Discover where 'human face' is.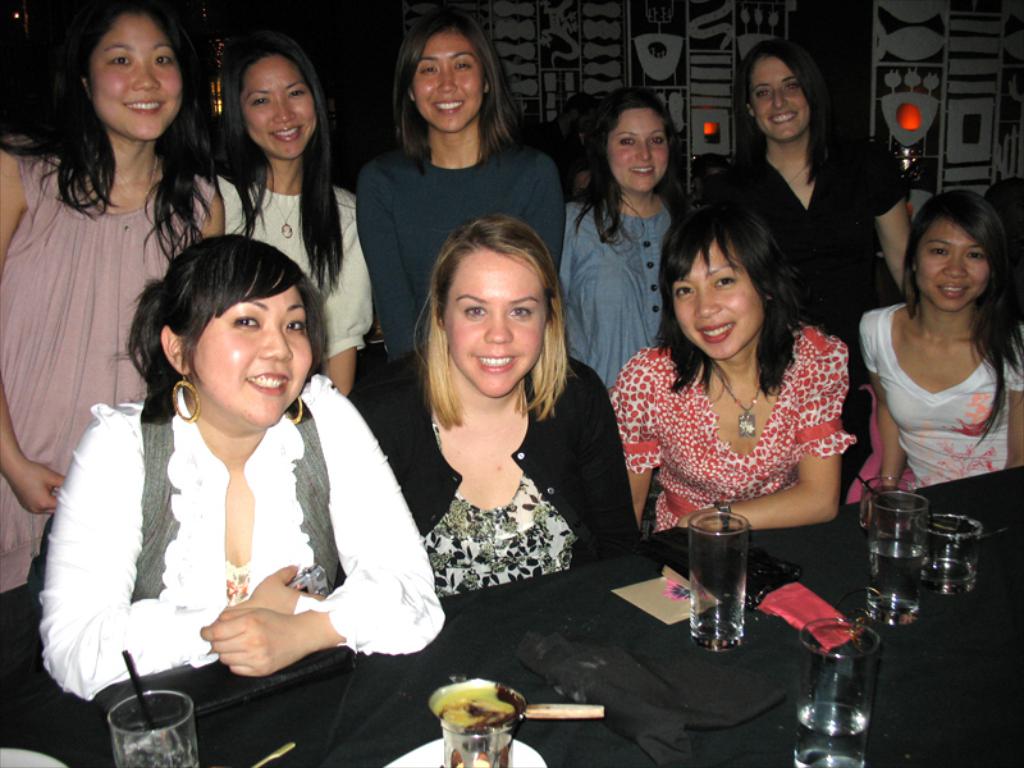
Discovered at (x1=449, y1=250, x2=547, y2=397).
